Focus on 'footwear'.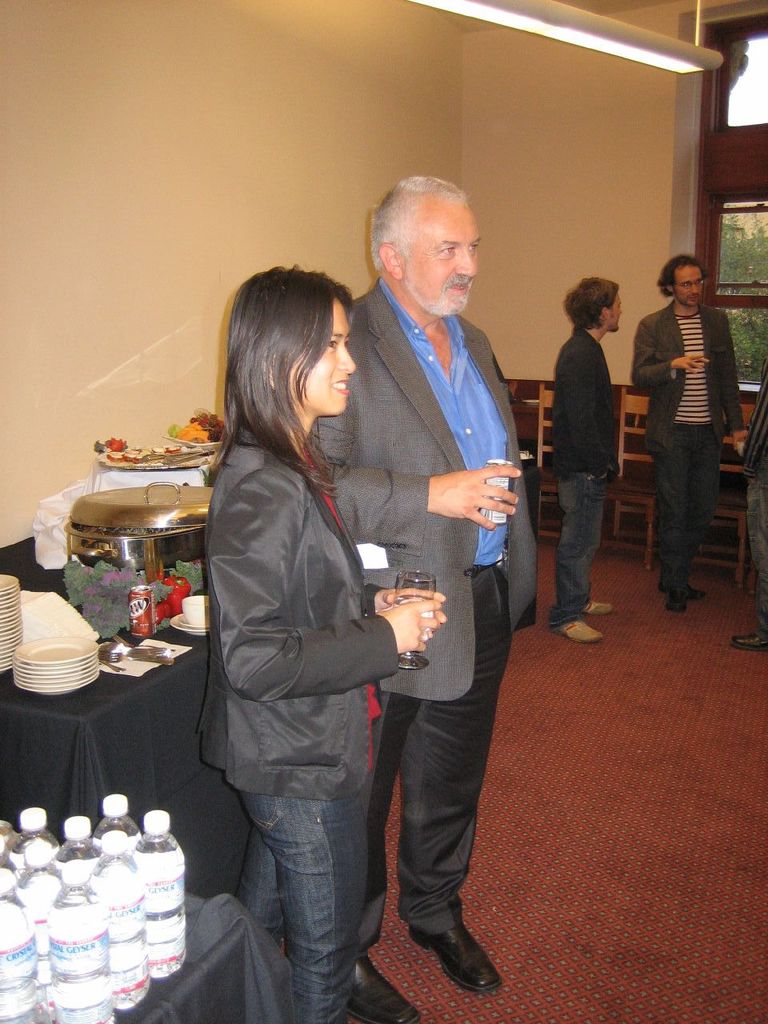
Focused at locate(399, 876, 502, 1009).
